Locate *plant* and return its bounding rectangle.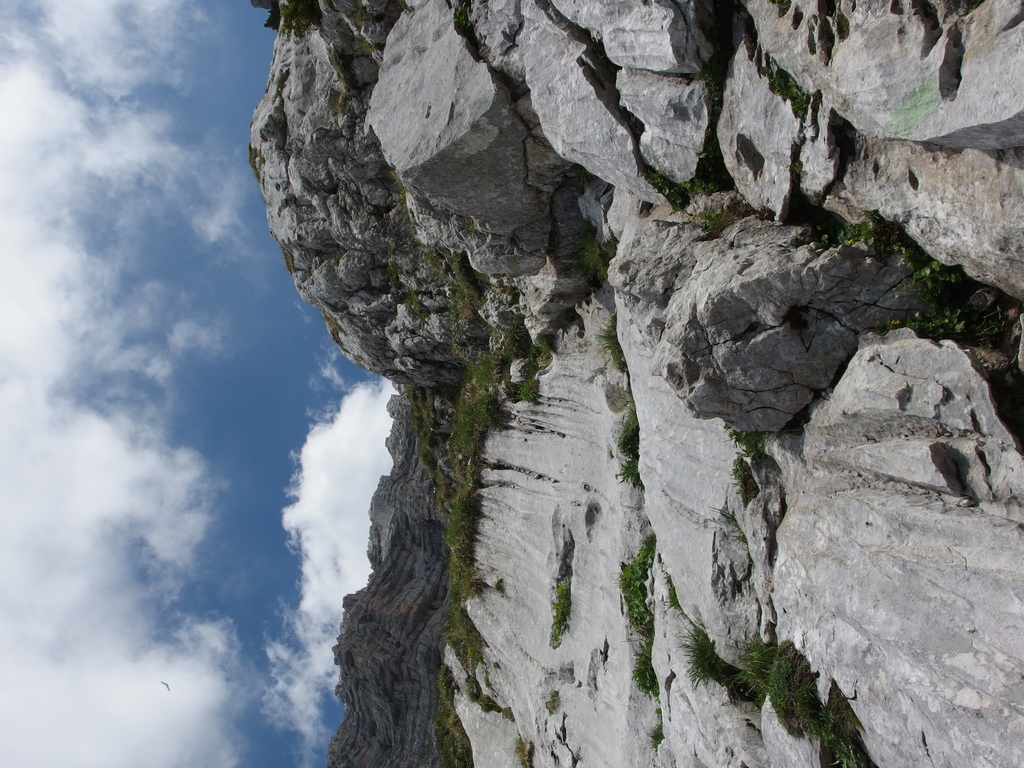
detection(435, 247, 514, 767).
